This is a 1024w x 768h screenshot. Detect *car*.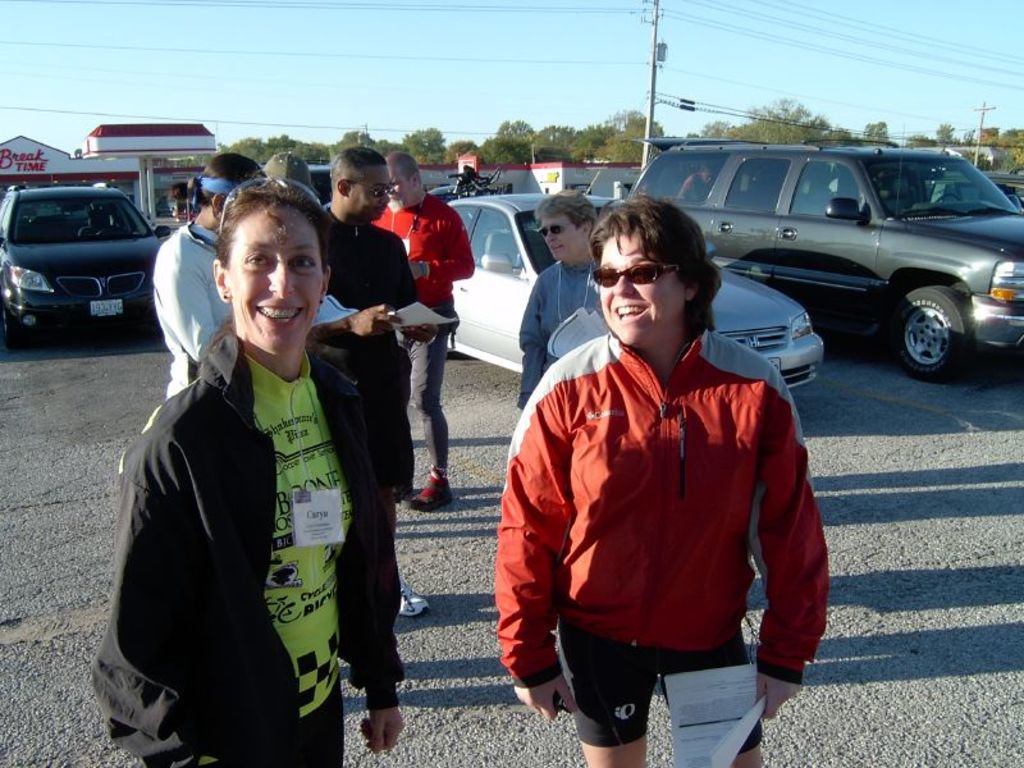
(8, 188, 180, 335).
